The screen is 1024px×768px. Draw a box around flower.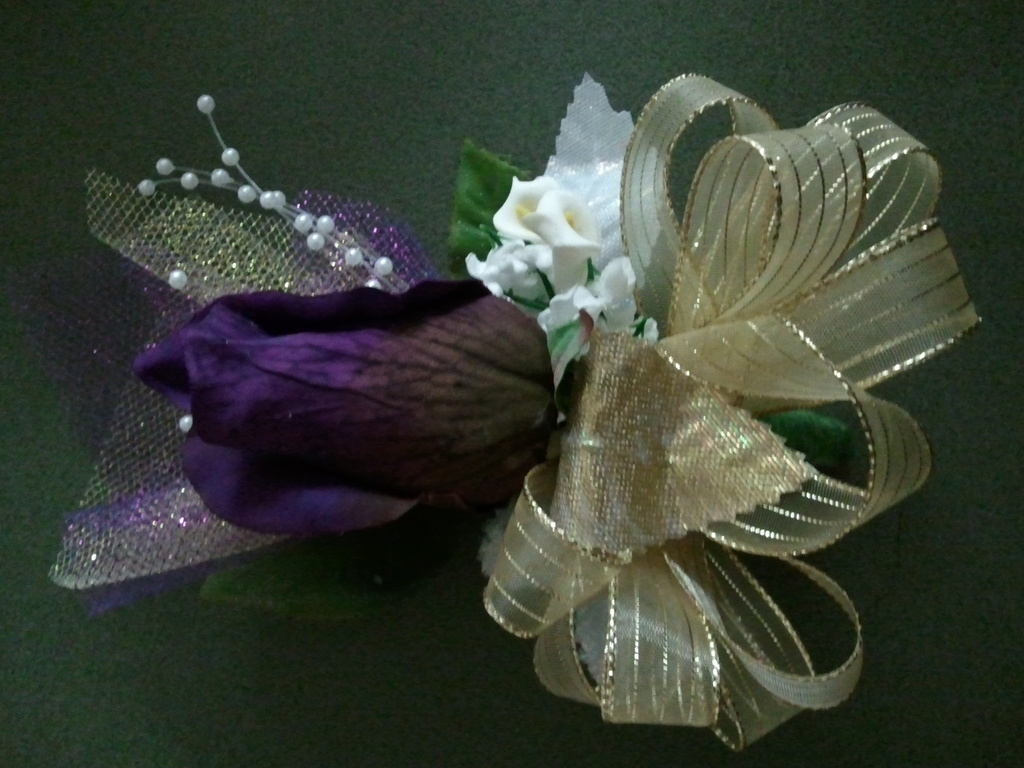
{"left": 463, "top": 172, "right": 661, "bottom": 417}.
